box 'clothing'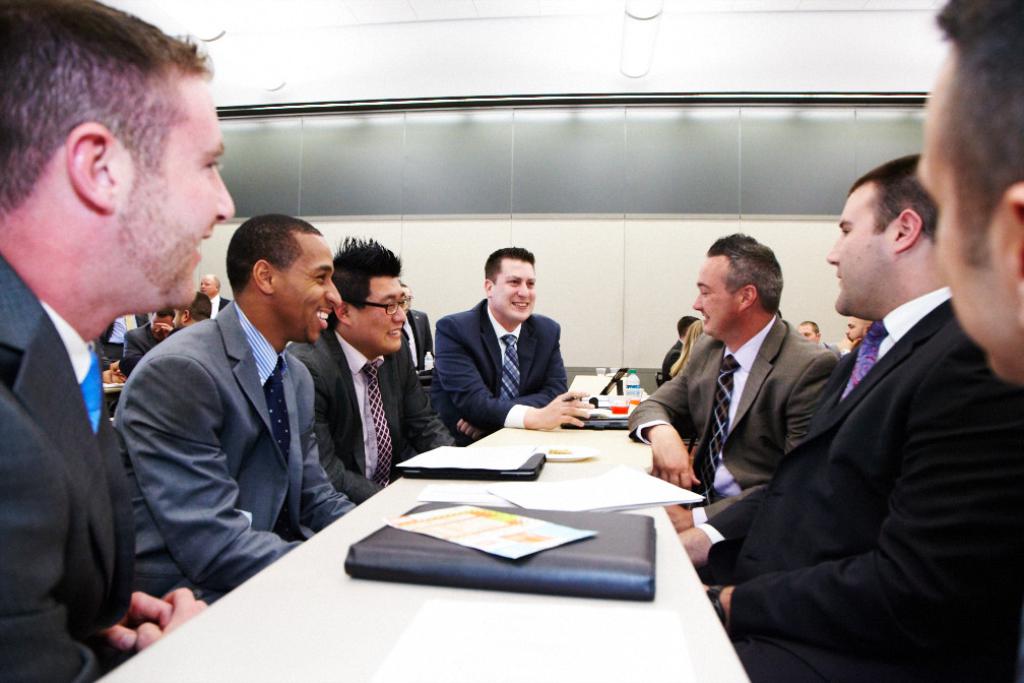
{"left": 0, "top": 243, "right": 125, "bottom": 682}
